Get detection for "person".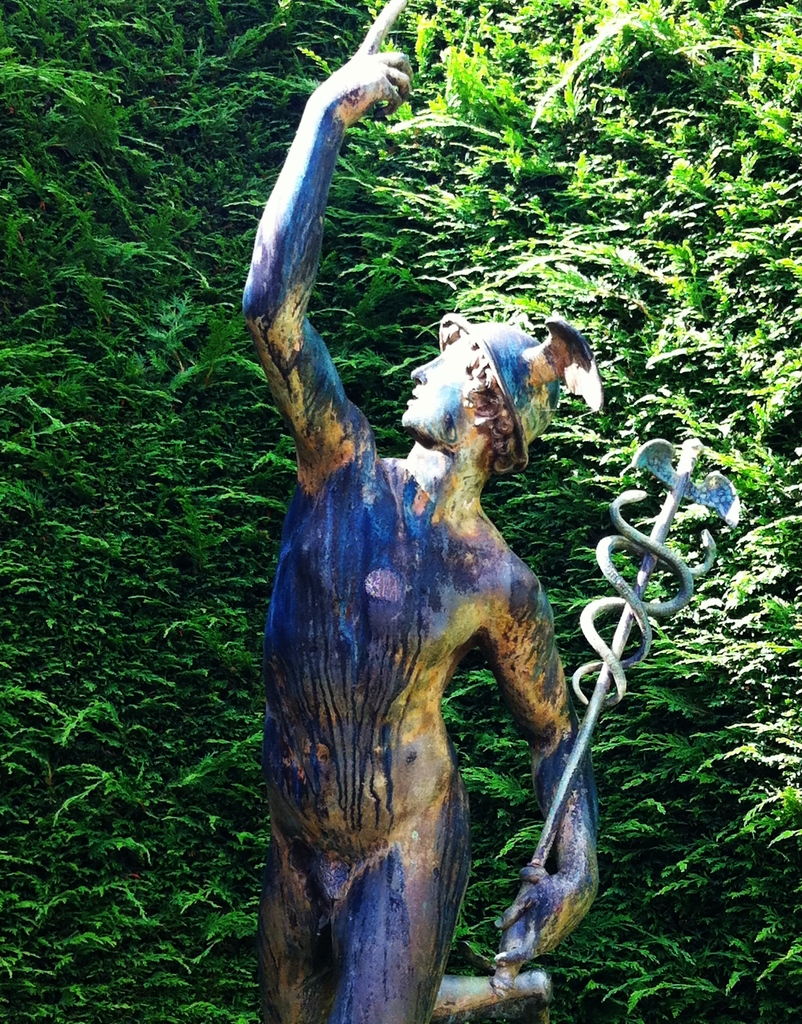
Detection: Rect(193, 40, 594, 1023).
